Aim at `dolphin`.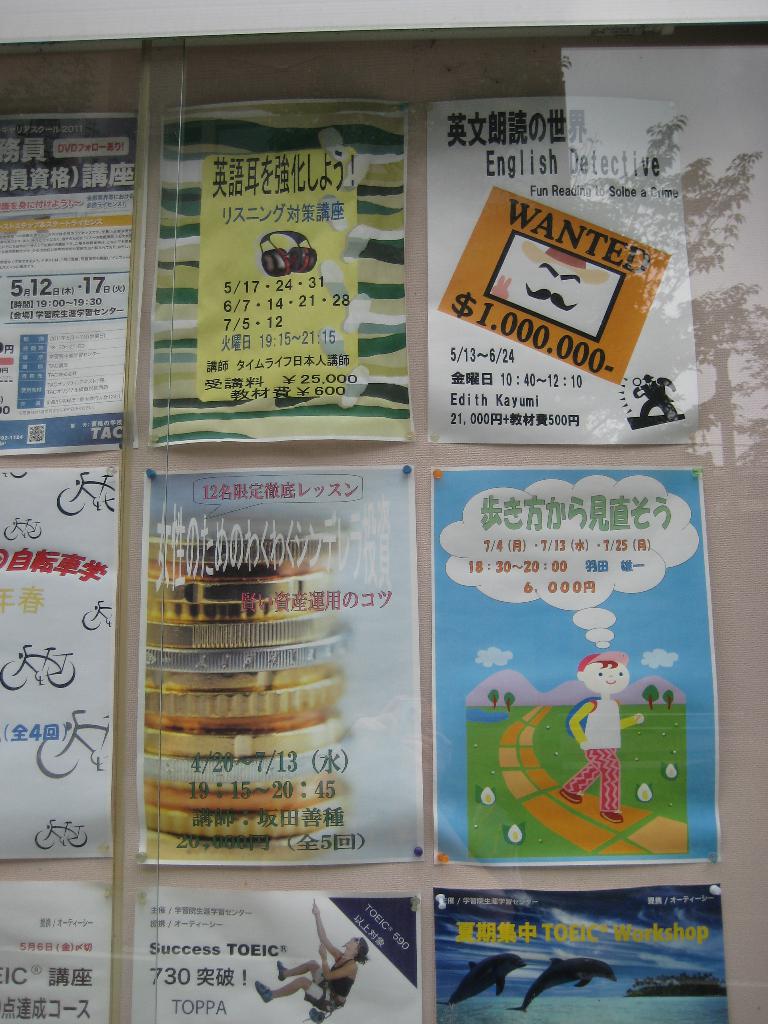
Aimed at box=[436, 949, 529, 1004].
